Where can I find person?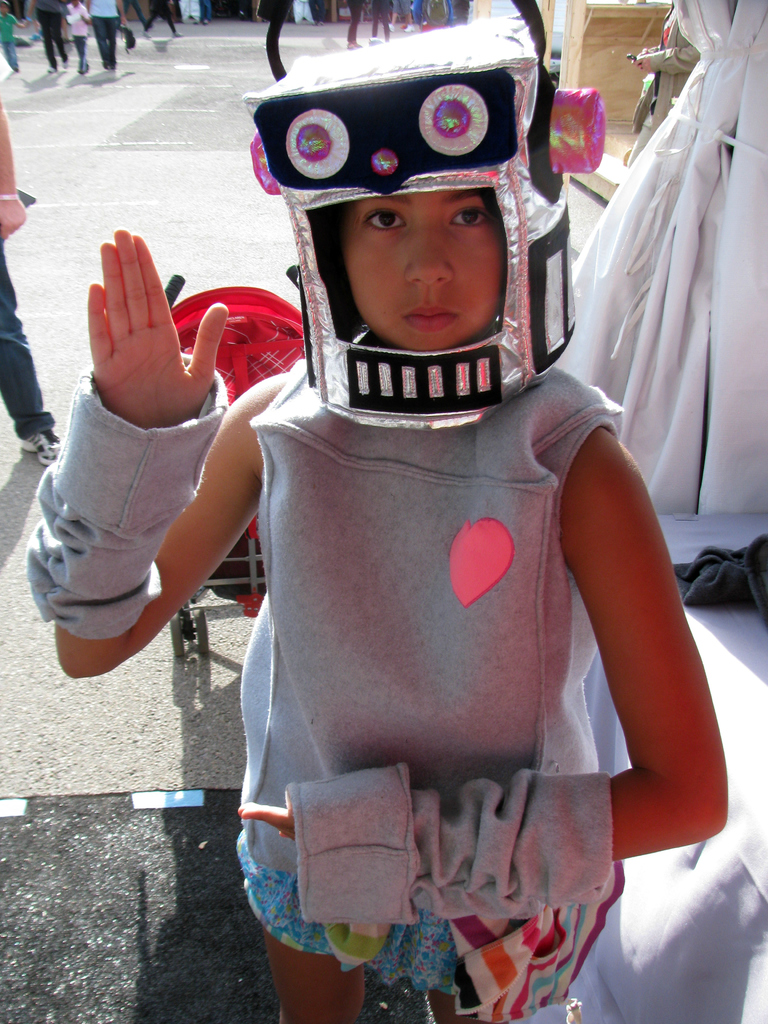
You can find it at 0, 96, 60, 467.
